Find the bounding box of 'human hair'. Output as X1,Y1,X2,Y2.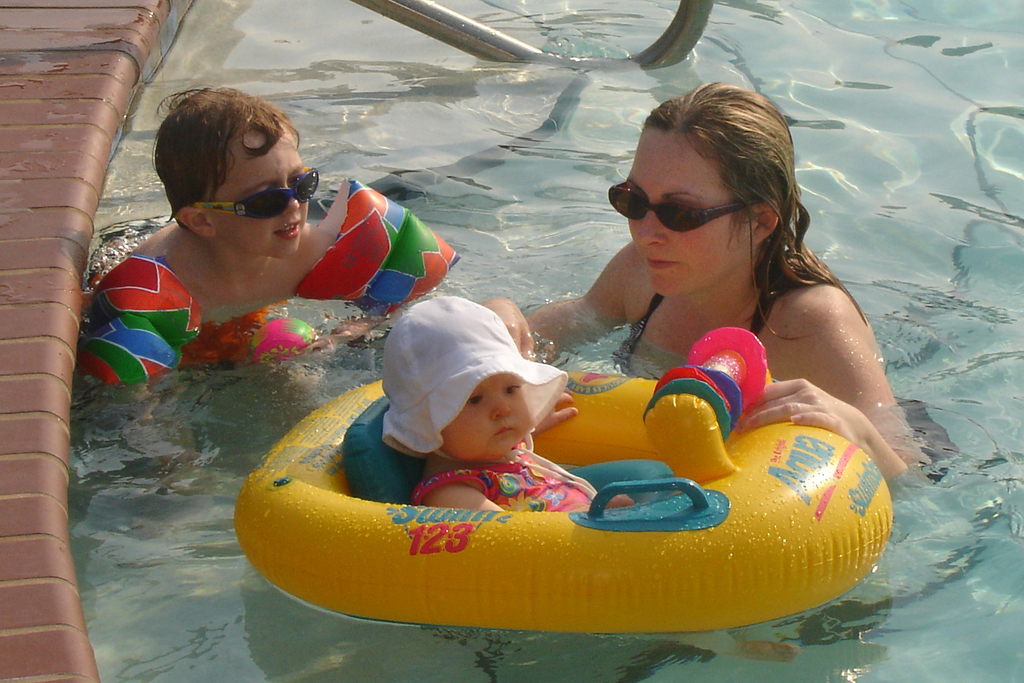
139,83,296,229.
